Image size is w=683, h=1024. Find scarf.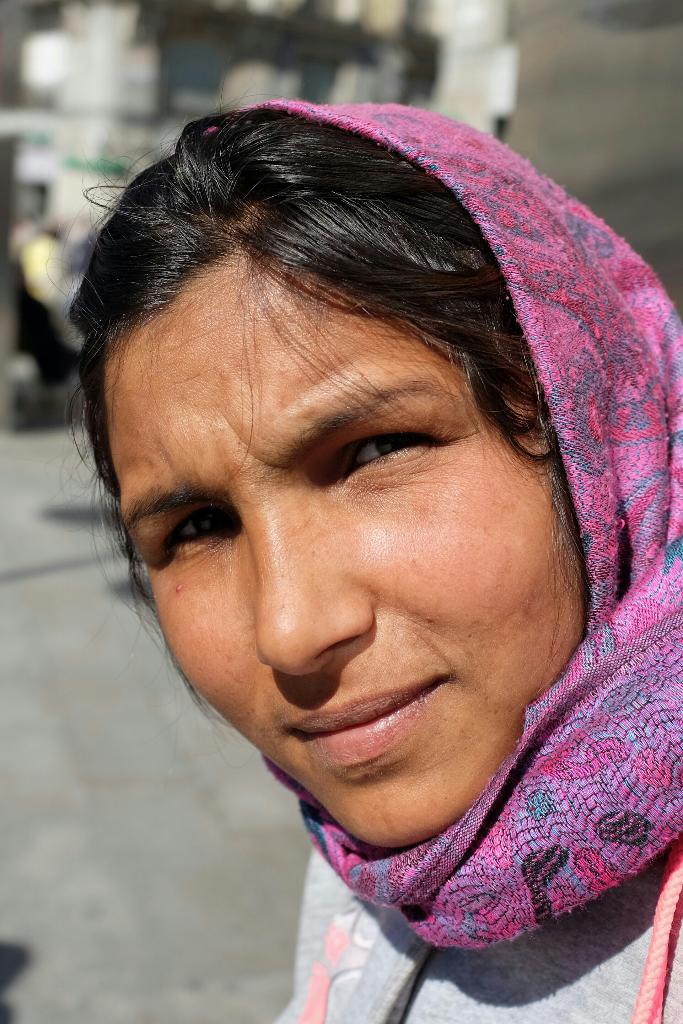
<bbox>241, 99, 682, 942</bbox>.
